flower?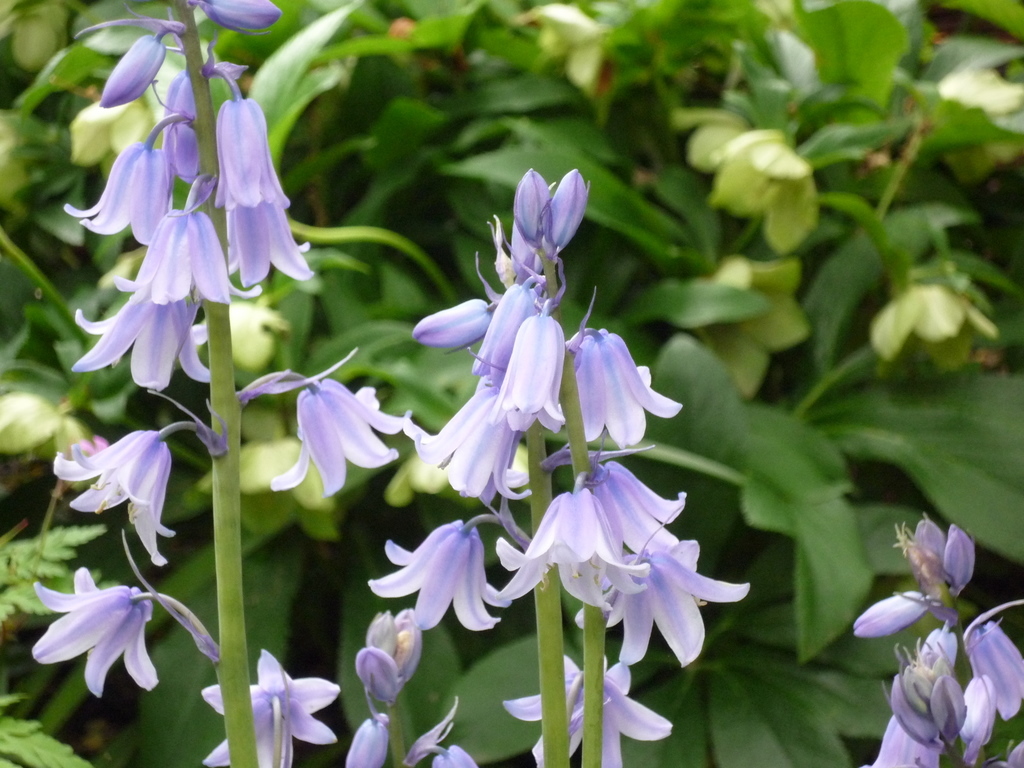
x1=16, y1=559, x2=172, y2=707
